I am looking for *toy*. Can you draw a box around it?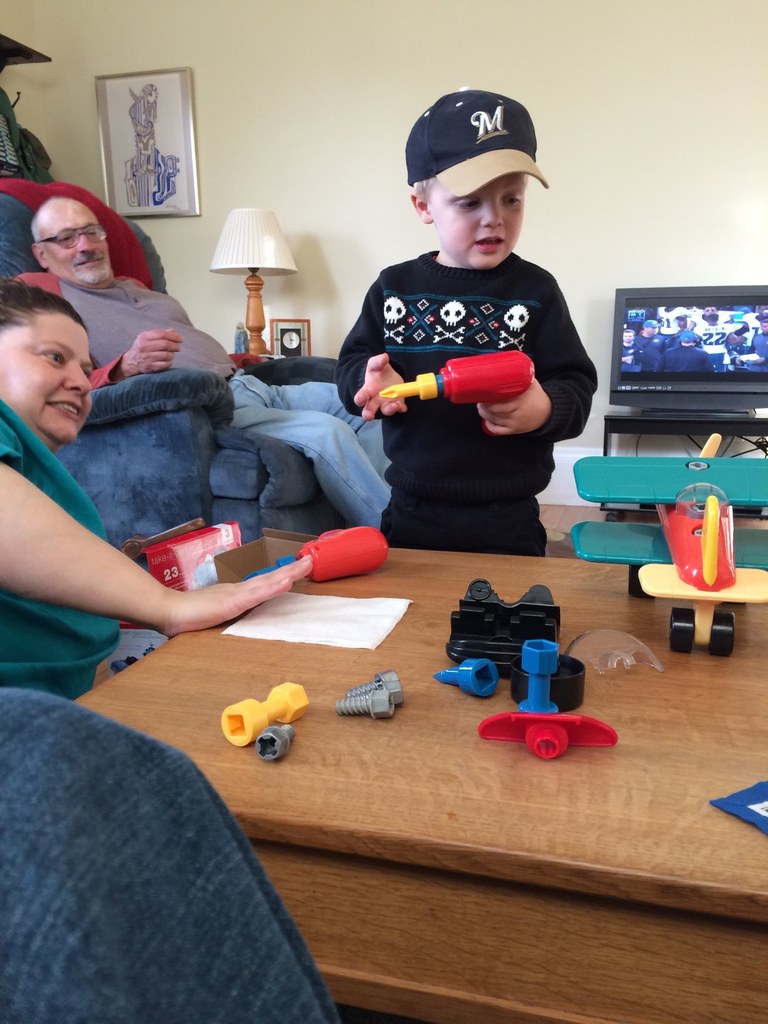
Sure, the bounding box is {"x1": 228, "y1": 676, "x2": 314, "y2": 765}.
